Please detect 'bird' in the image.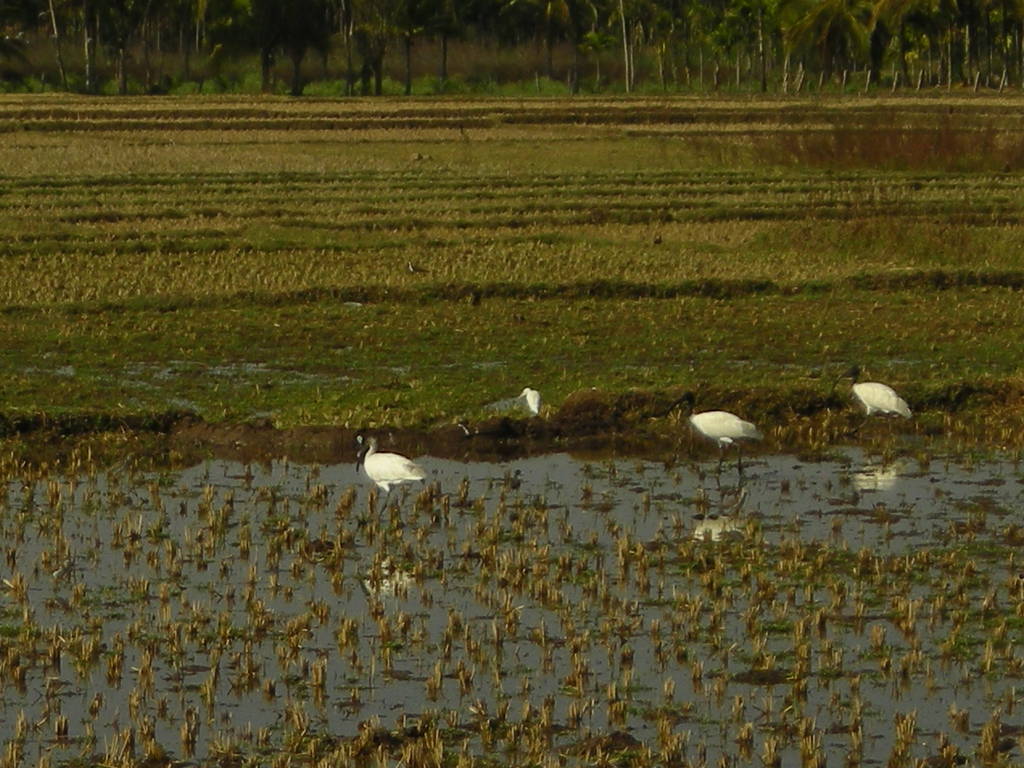
353:433:431:500.
